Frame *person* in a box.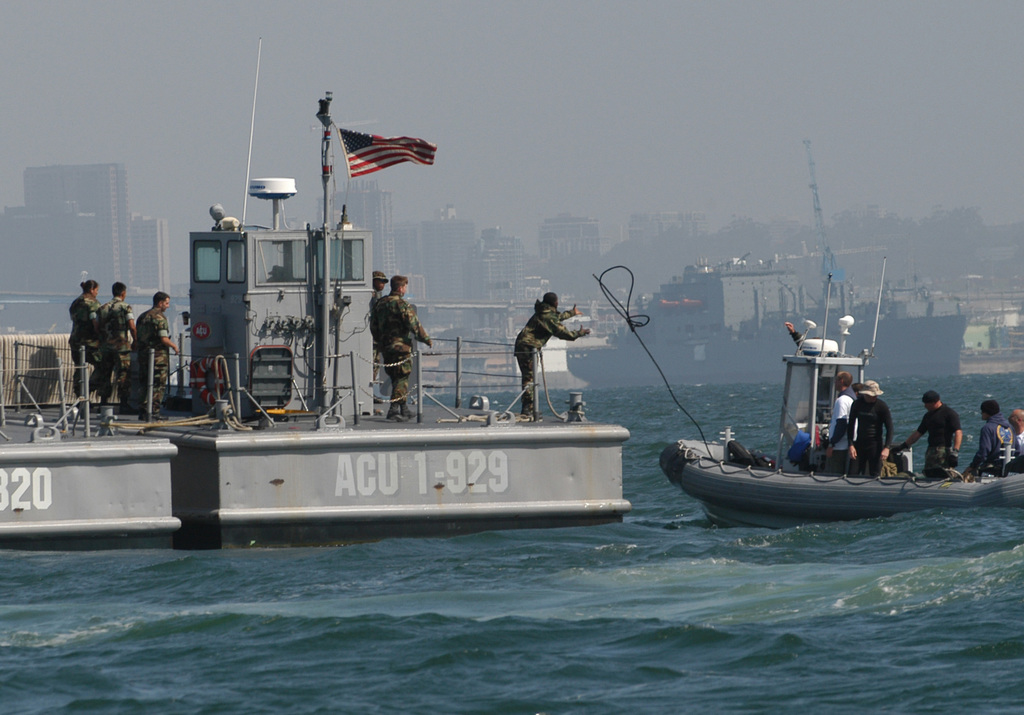
1012,407,1023,470.
